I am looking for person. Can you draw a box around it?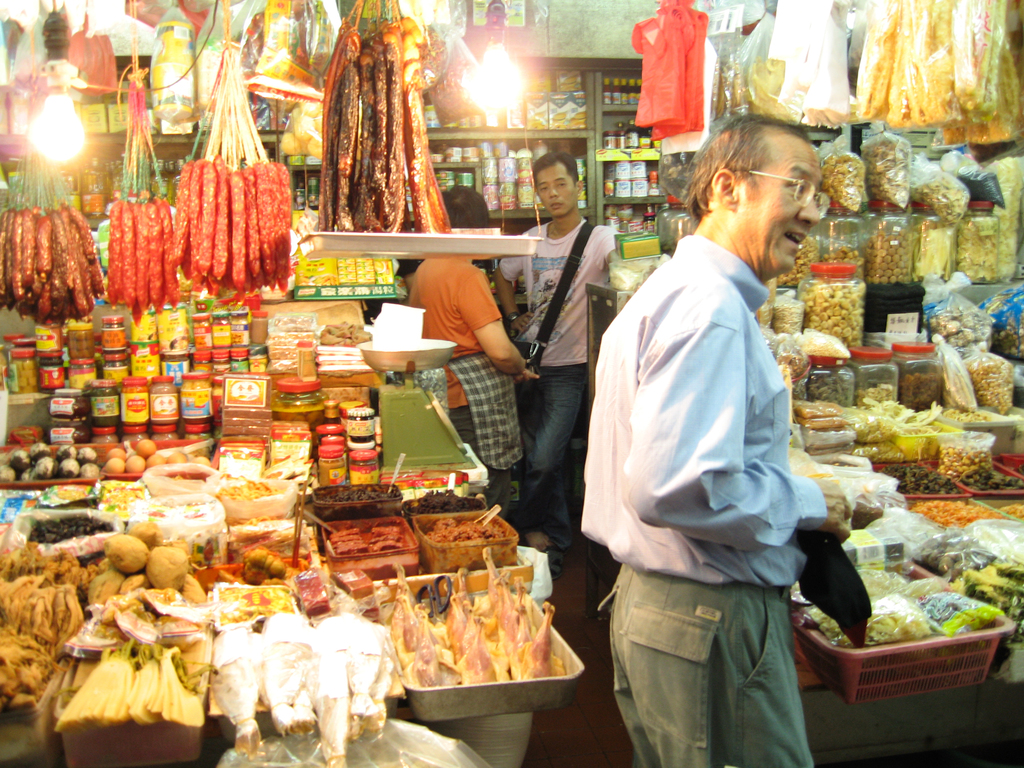
Sure, the bounding box is bbox(579, 110, 852, 767).
